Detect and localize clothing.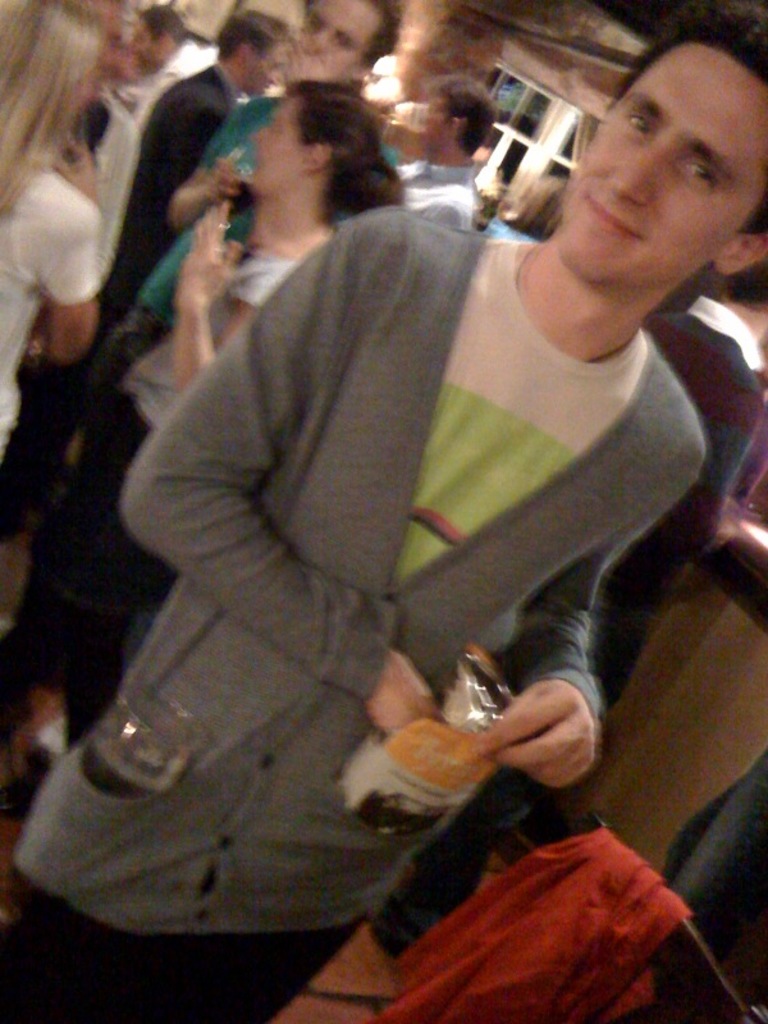
Localized at BBox(88, 97, 394, 444).
